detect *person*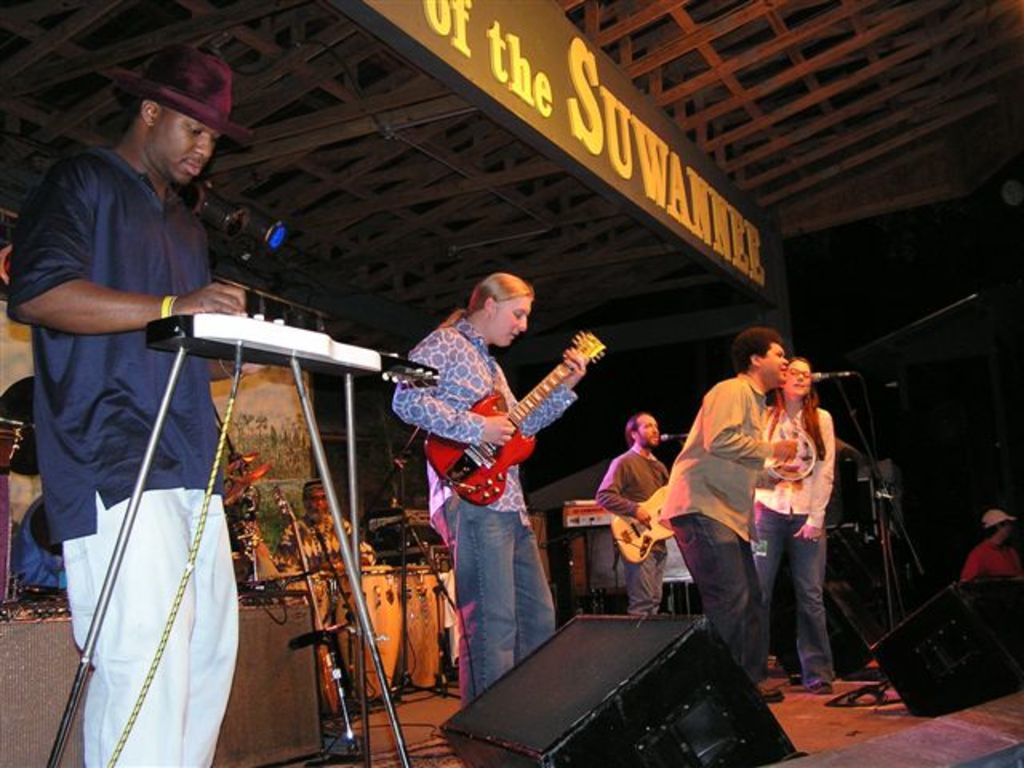
[739,352,838,693]
